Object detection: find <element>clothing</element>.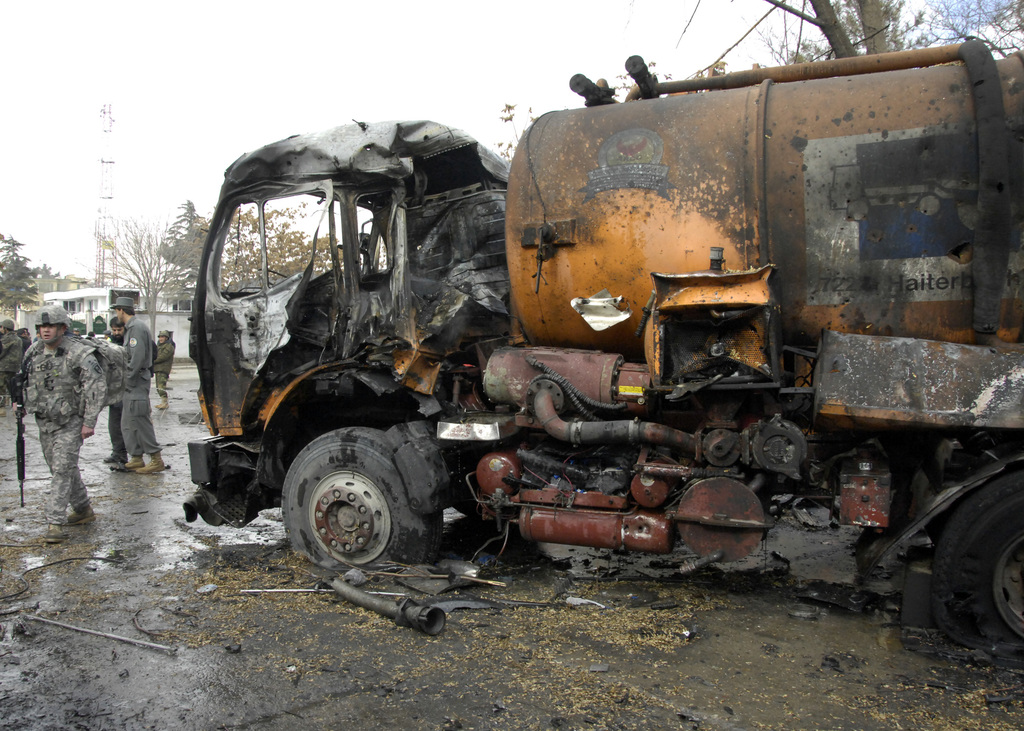
(left=8, top=331, right=109, bottom=530).
